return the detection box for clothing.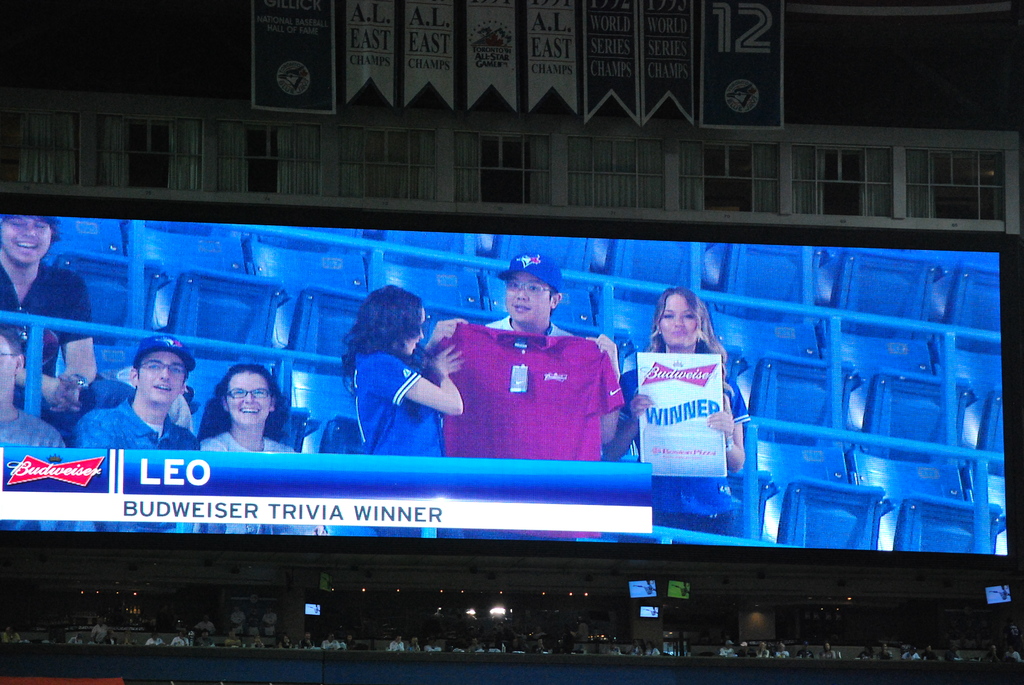
71:399:197:454.
